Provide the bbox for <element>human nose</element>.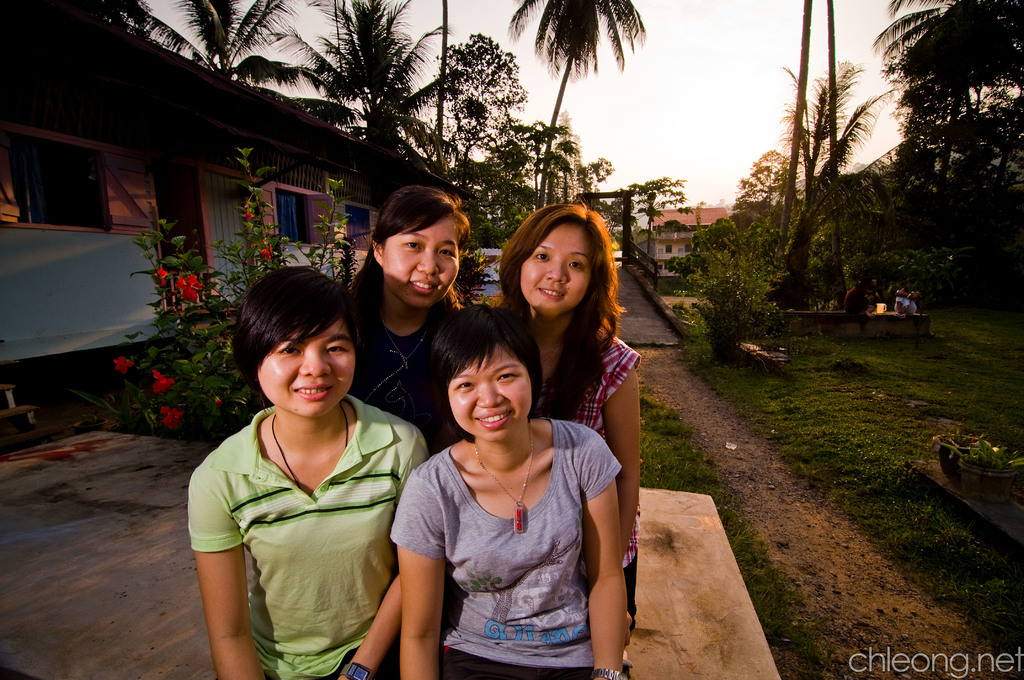
{"left": 544, "top": 259, "right": 570, "bottom": 281}.
